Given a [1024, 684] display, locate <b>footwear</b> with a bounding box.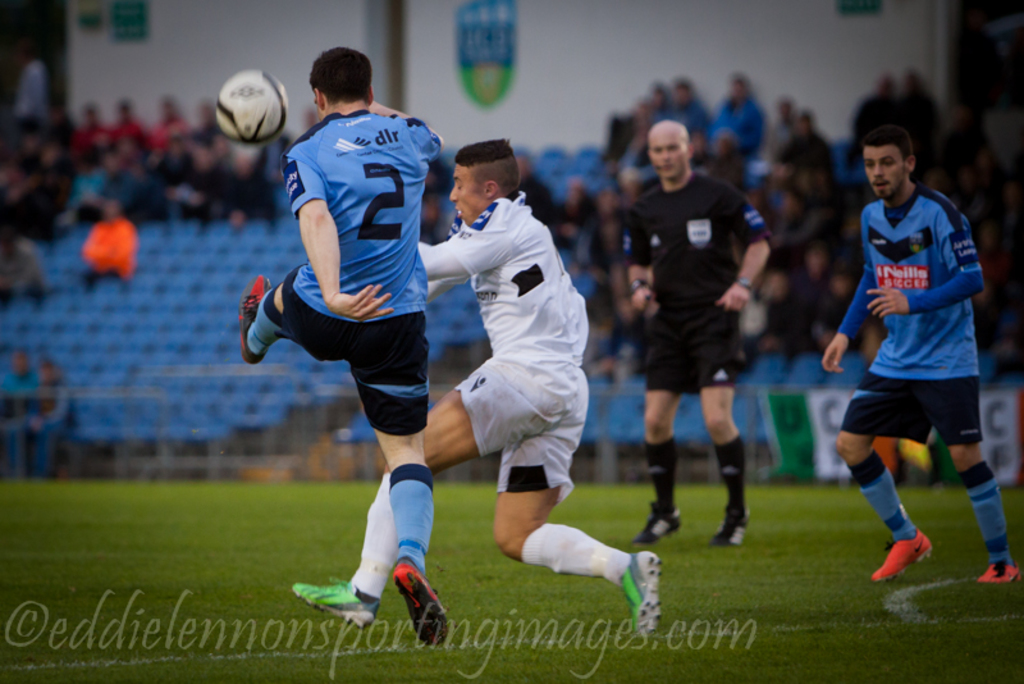
Located: l=618, t=548, r=664, b=637.
